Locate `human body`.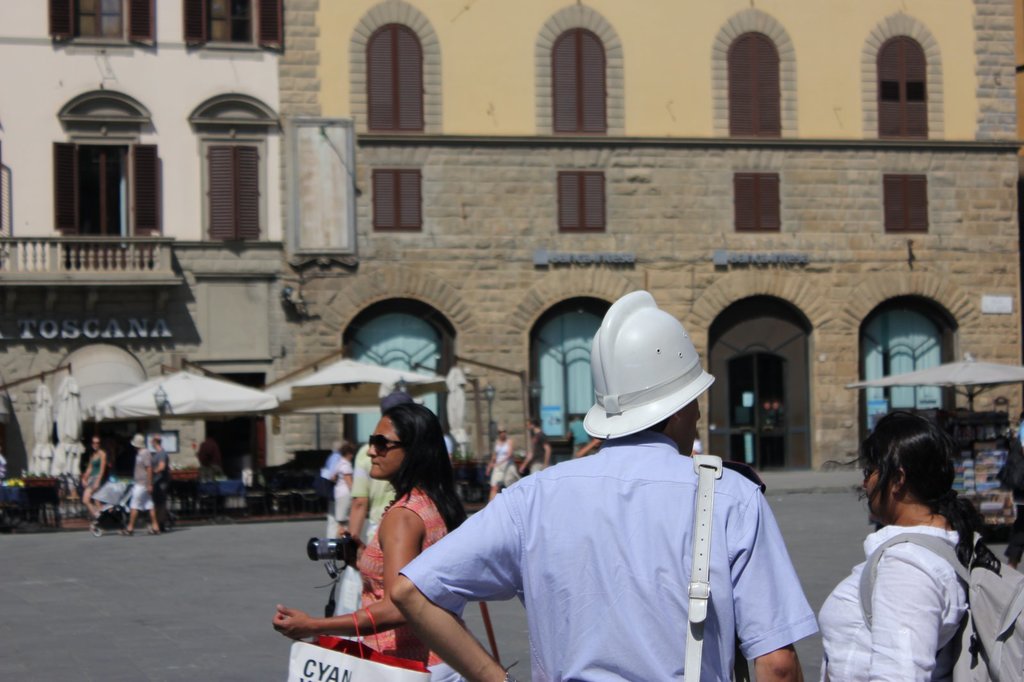
Bounding box: {"left": 522, "top": 417, "right": 549, "bottom": 471}.
